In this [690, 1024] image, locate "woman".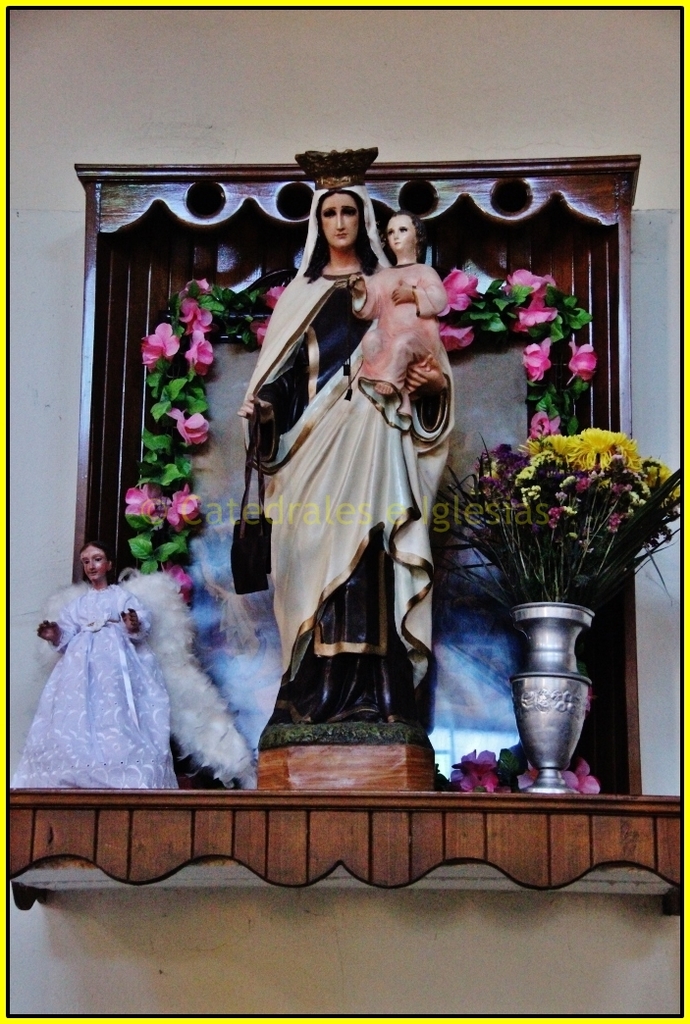
Bounding box: [left=236, top=179, right=452, bottom=731].
